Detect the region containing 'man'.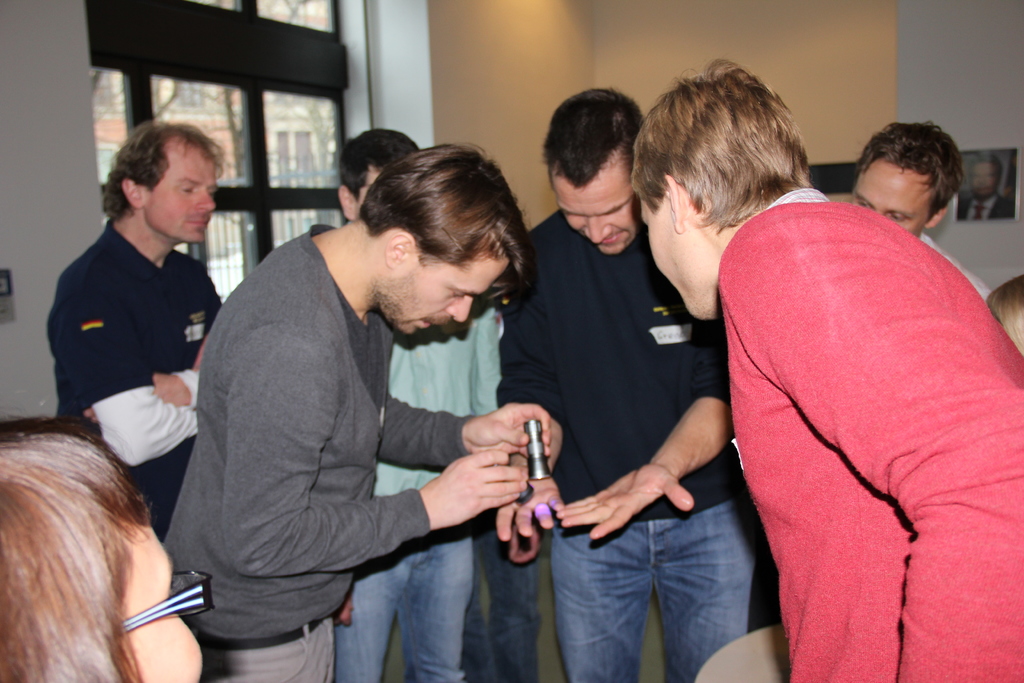
(630,57,1023,682).
